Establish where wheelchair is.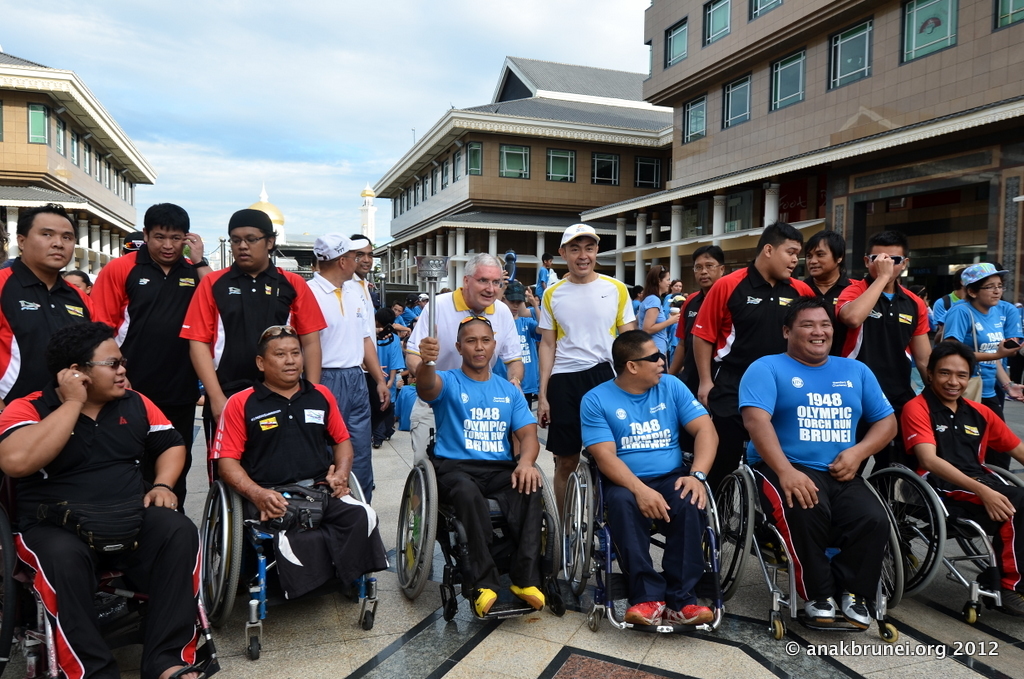
Established at x1=390 y1=425 x2=566 y2=620.
